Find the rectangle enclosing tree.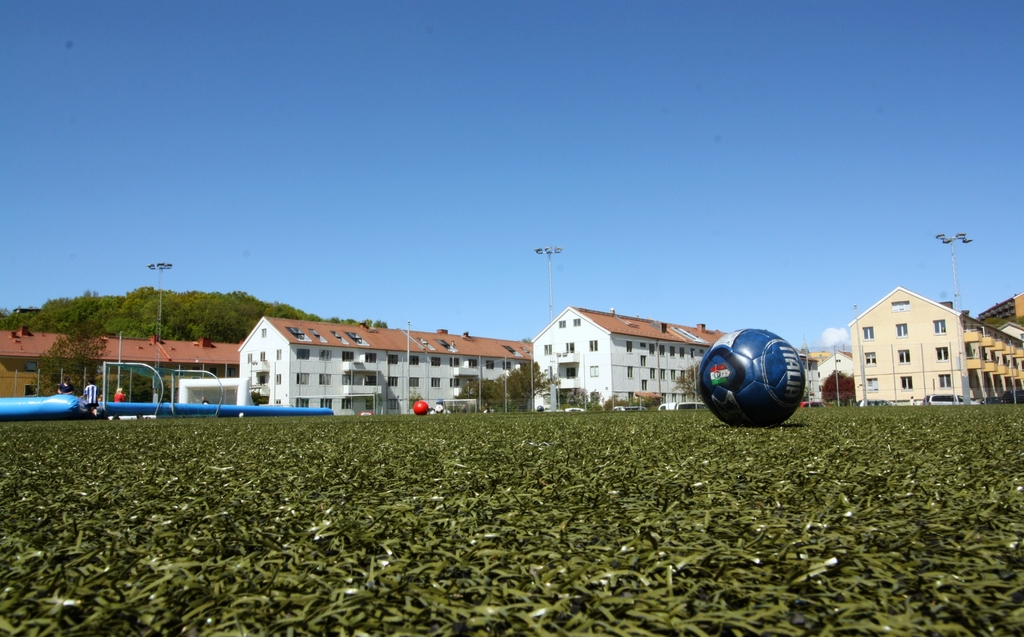
locate(564, 389, 610, 411).
